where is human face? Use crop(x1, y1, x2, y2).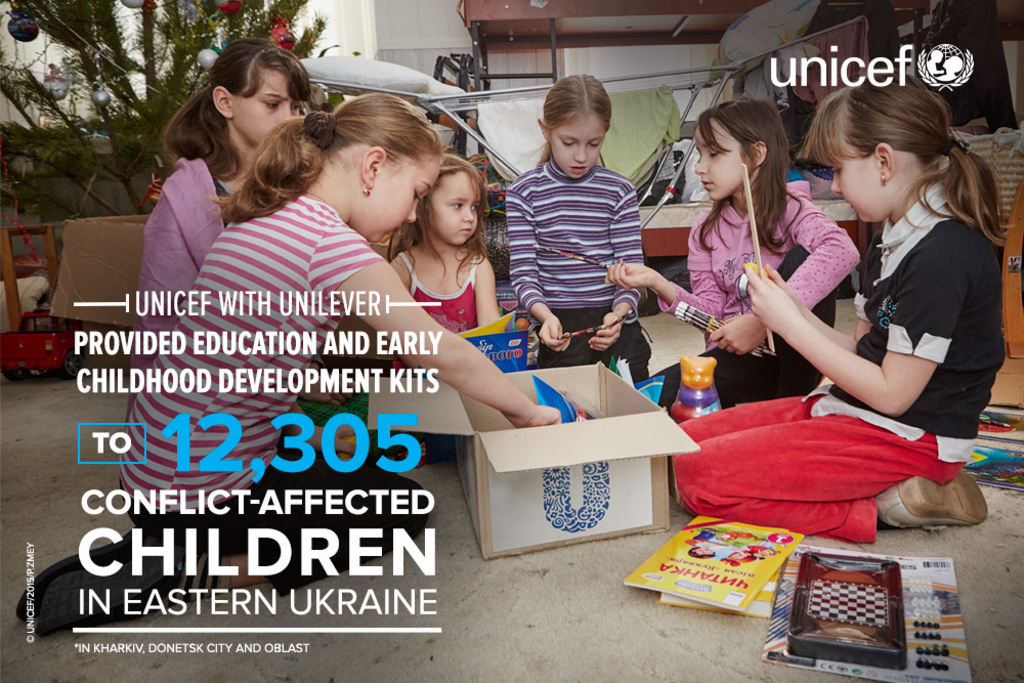
crop(692, 116, 749, 201).
